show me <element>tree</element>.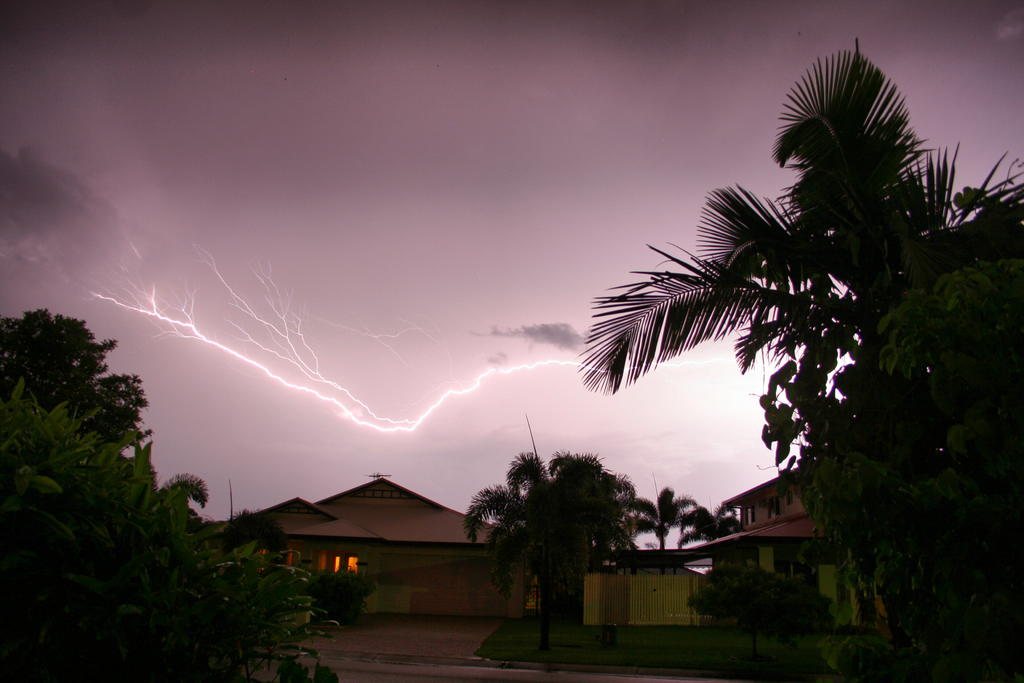
<element>tree</element> is here: left=0, top=307, right=309, bottom=681.
